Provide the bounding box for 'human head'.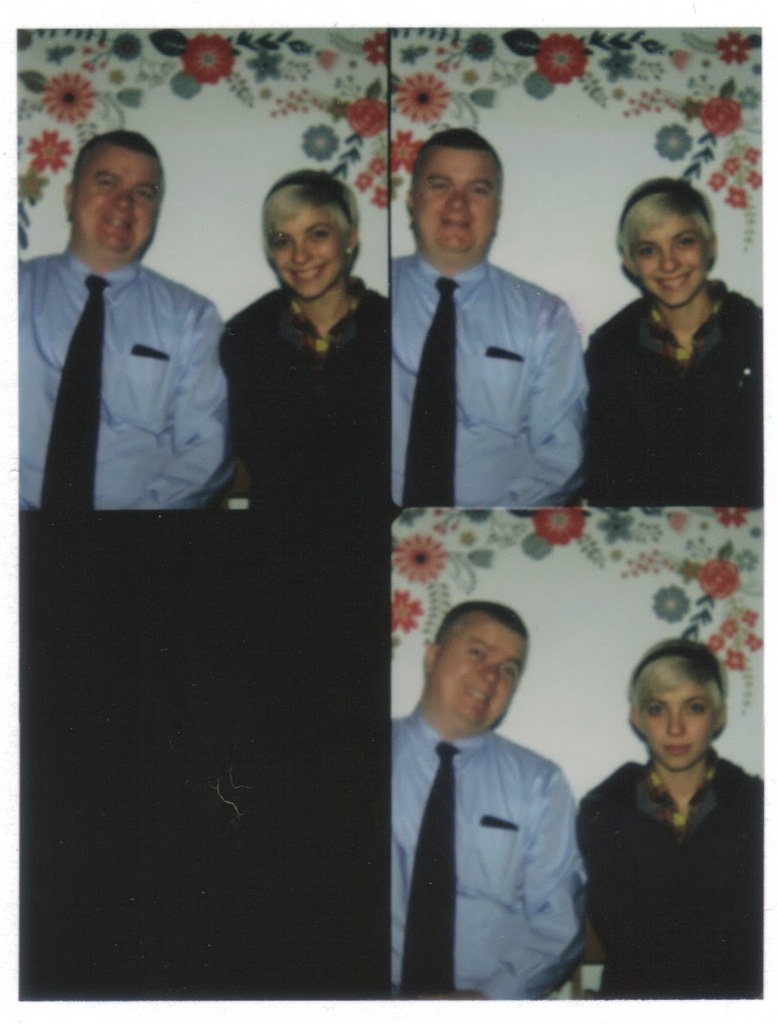
65,129,164,262.
